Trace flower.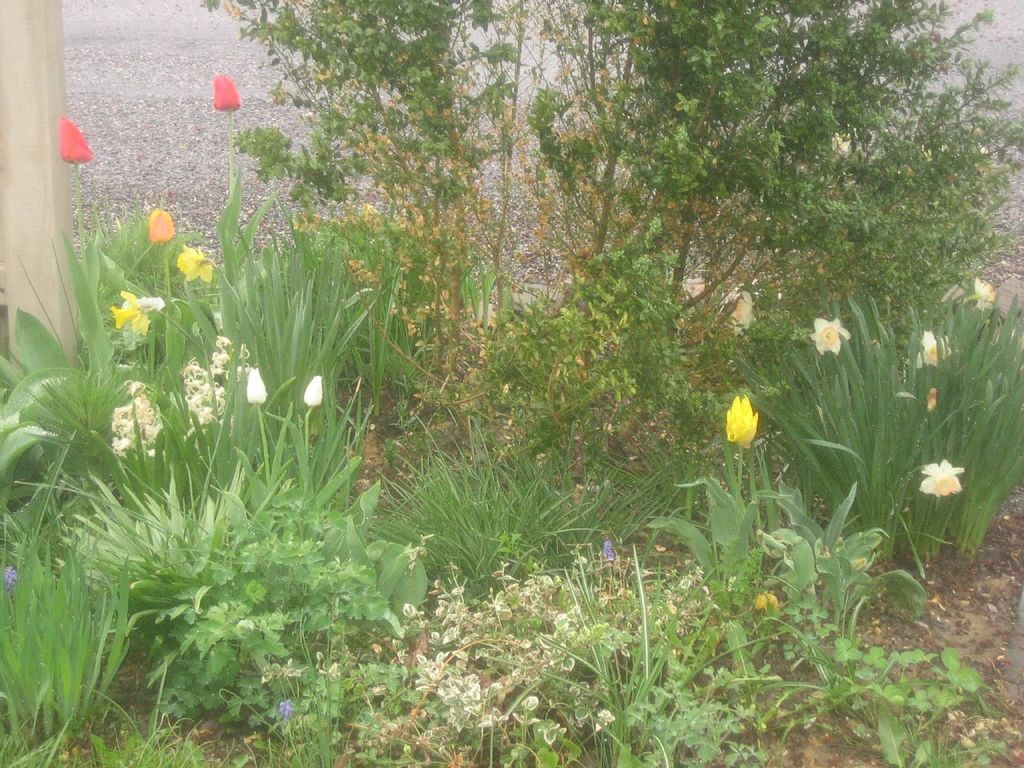
Traced to bbox=(178, 245, 217, 283).
